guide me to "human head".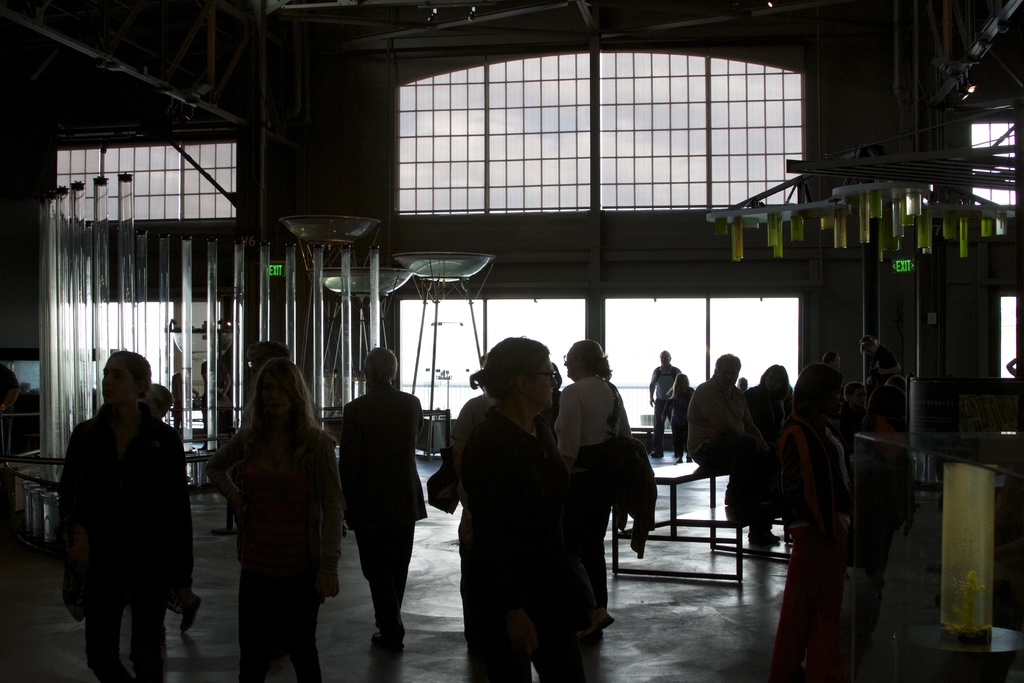
Guidance: left=480, top=342, right=557, bottom=424.
